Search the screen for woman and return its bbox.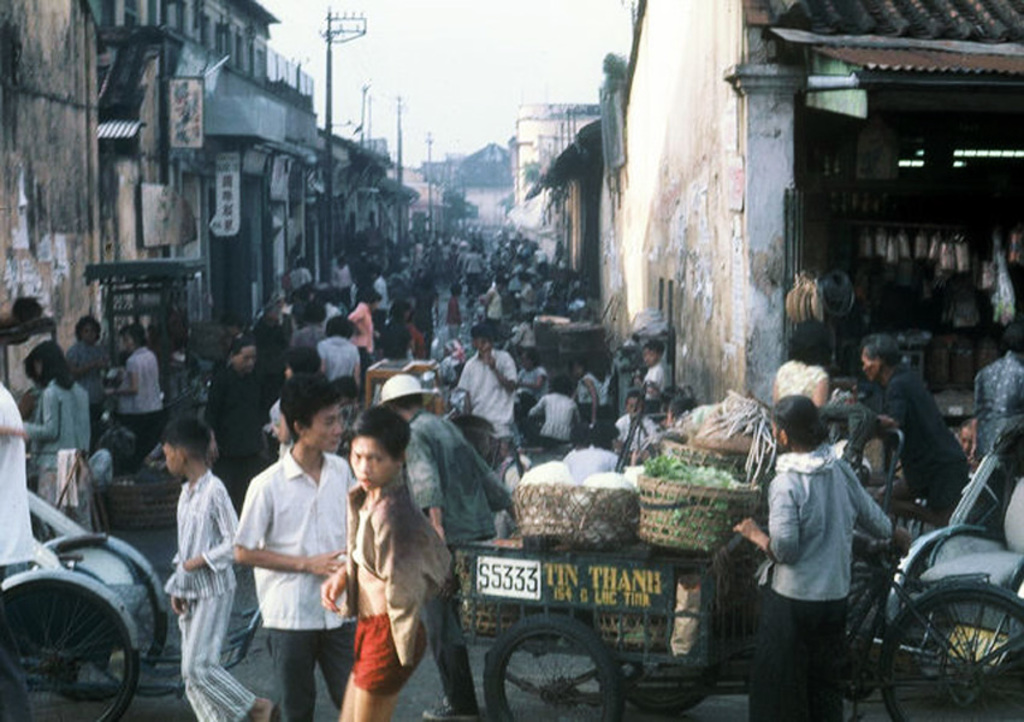
Found: [6, 339, 94, 548].
